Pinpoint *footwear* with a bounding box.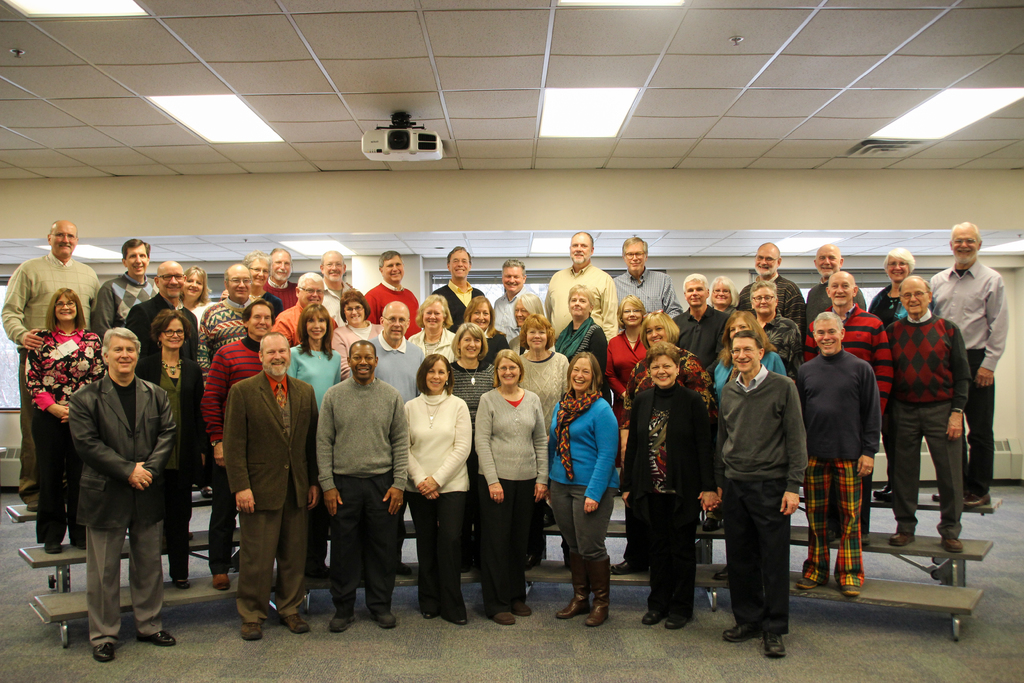
<box>796,577,819,589</box>.
